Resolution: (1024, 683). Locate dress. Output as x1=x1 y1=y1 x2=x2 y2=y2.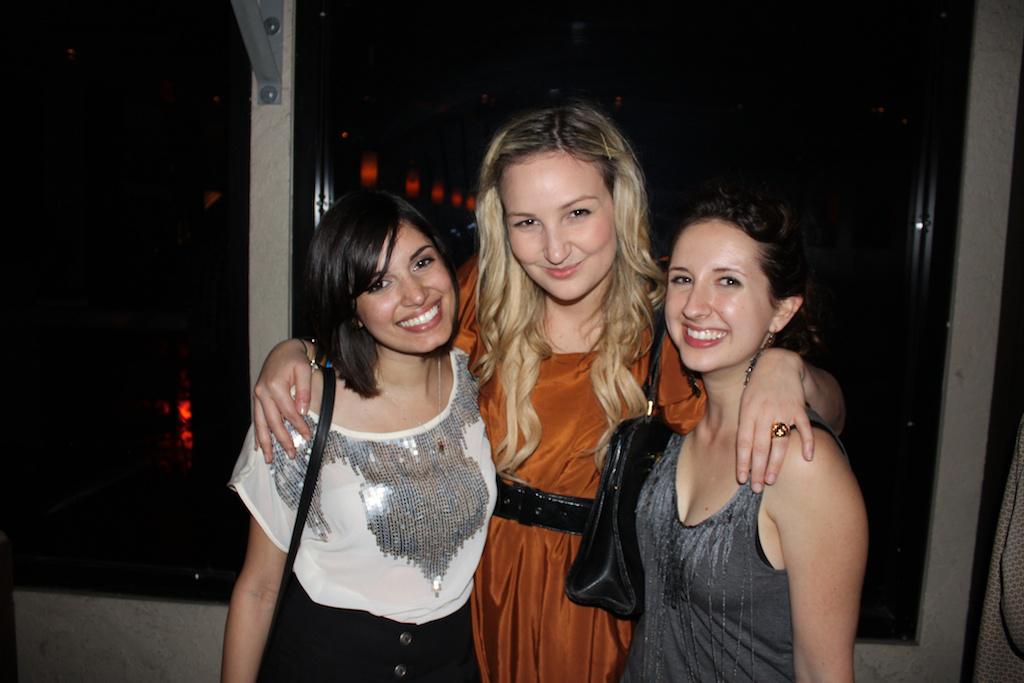
x1=609 y1=434 x2=796 y2=682.
